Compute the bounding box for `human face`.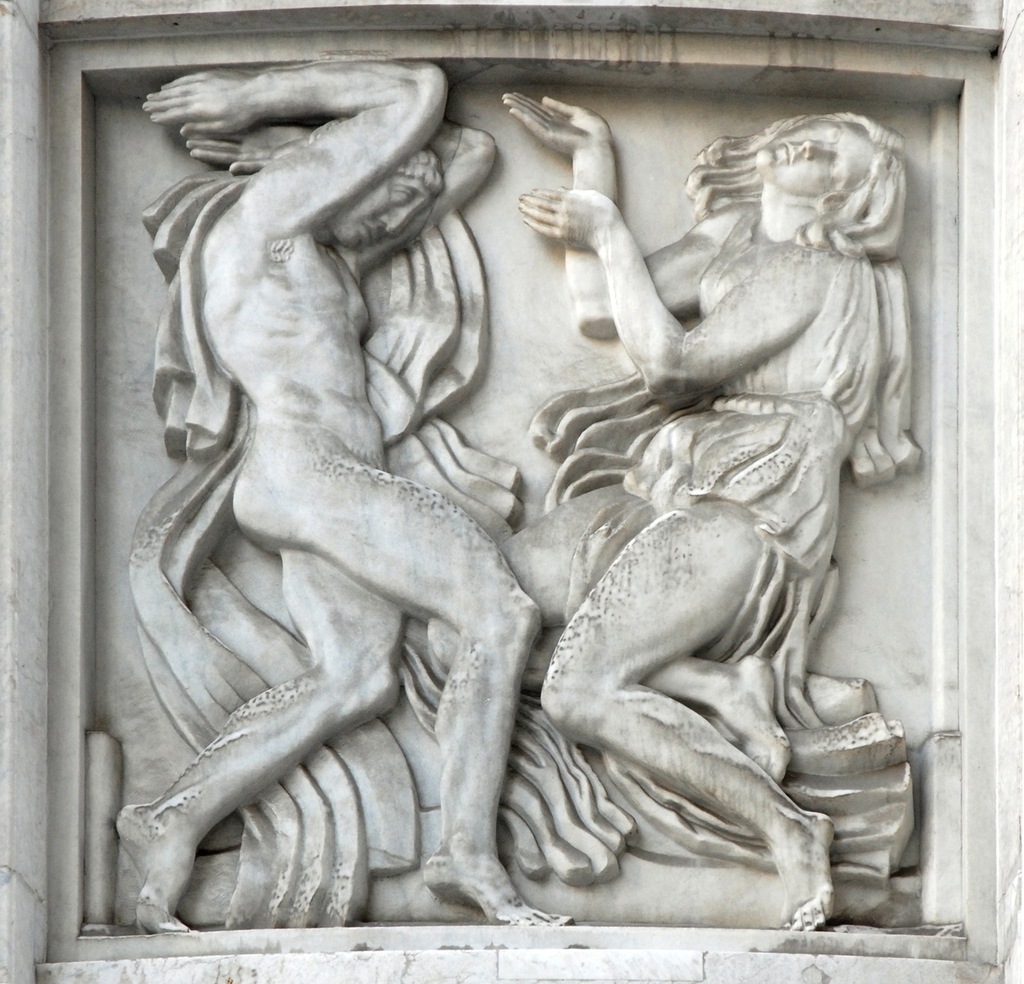
<box>748,112,878,190</box>.
